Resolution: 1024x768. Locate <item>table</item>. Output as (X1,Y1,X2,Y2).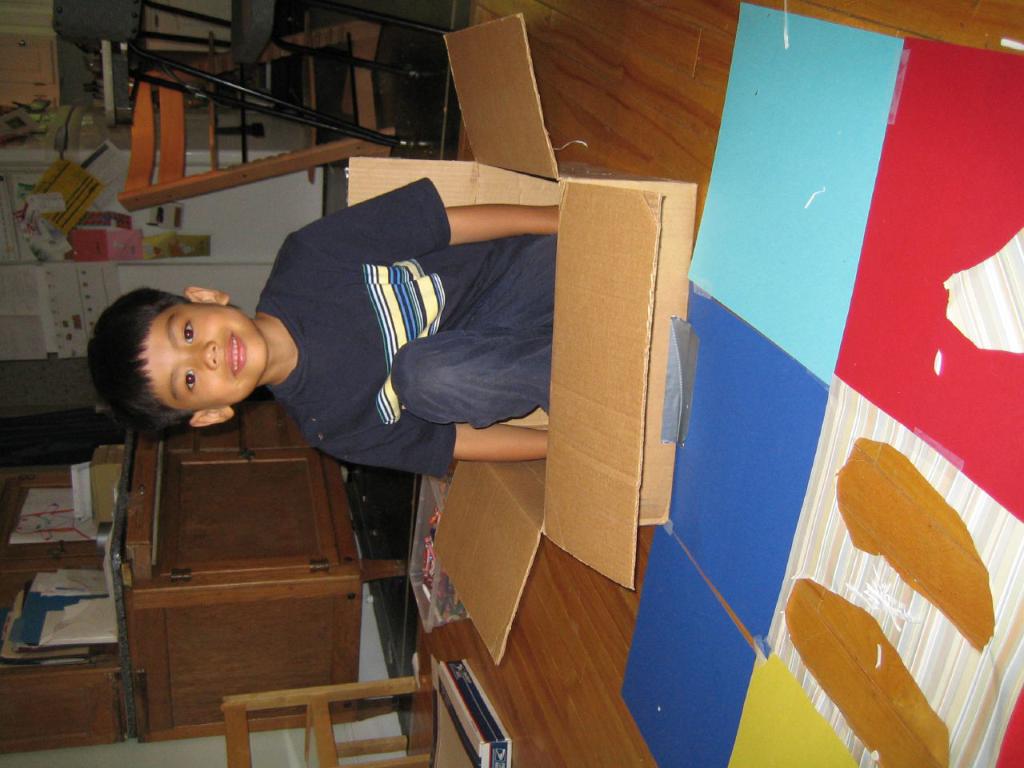
(45,437,434,740).
